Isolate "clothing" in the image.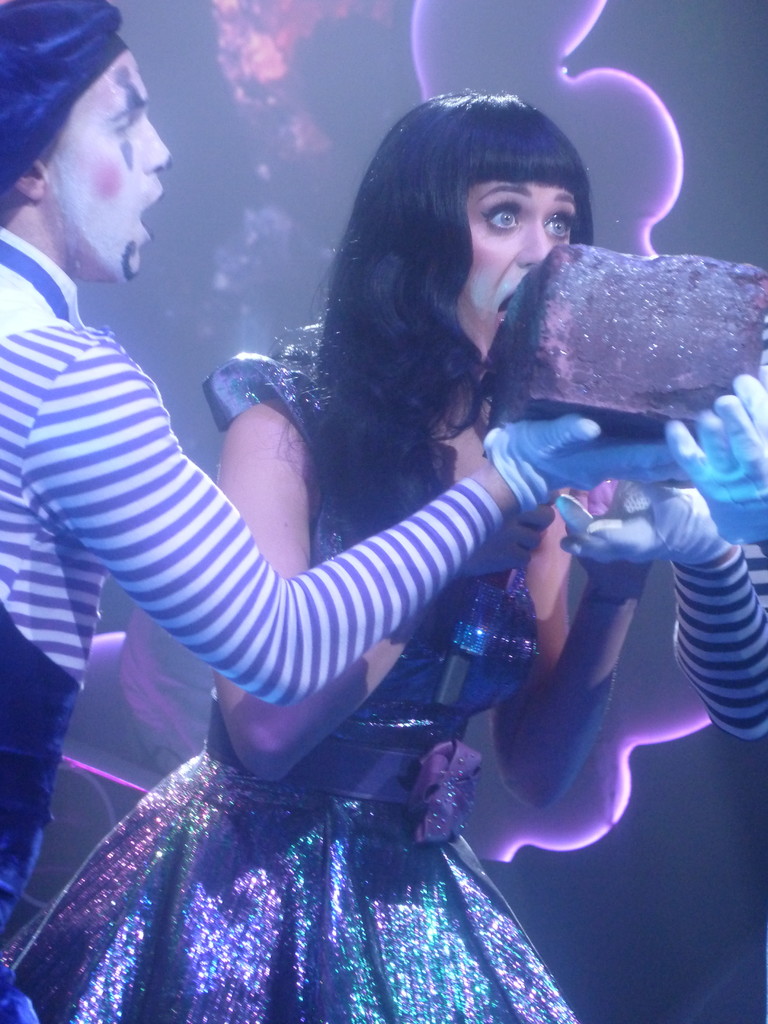
Isolated region: x1=668 y1=540 x2=767 y2=742.
